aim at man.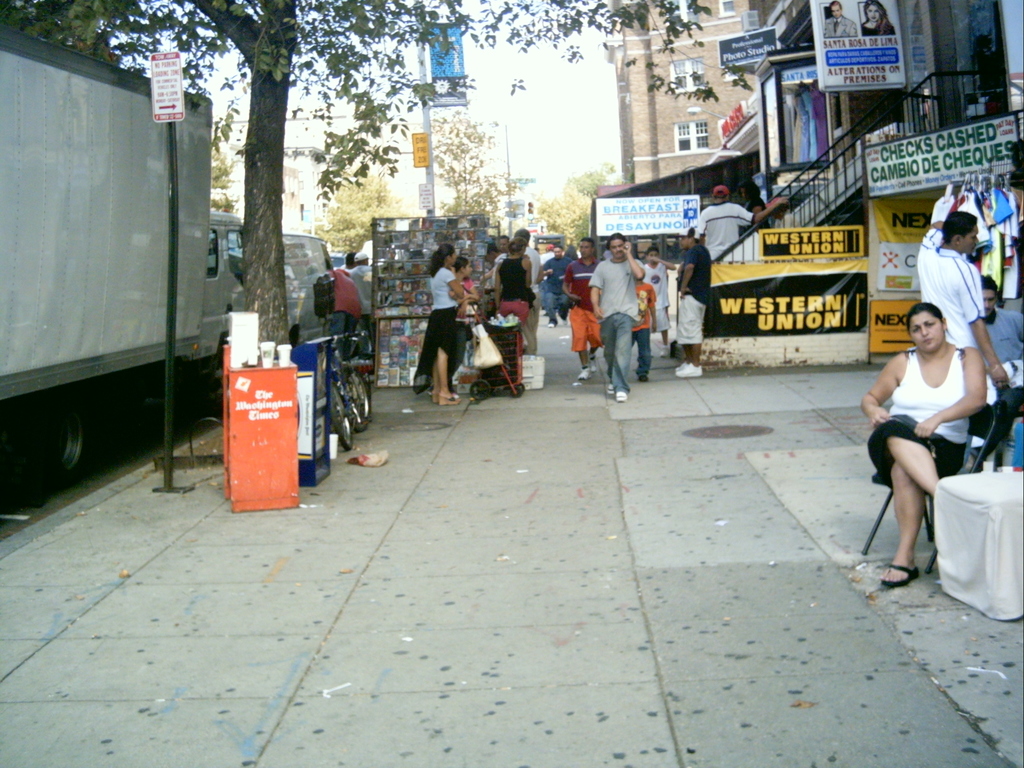
Aimed at [left=326, top=267, right=361, bottom=366].
